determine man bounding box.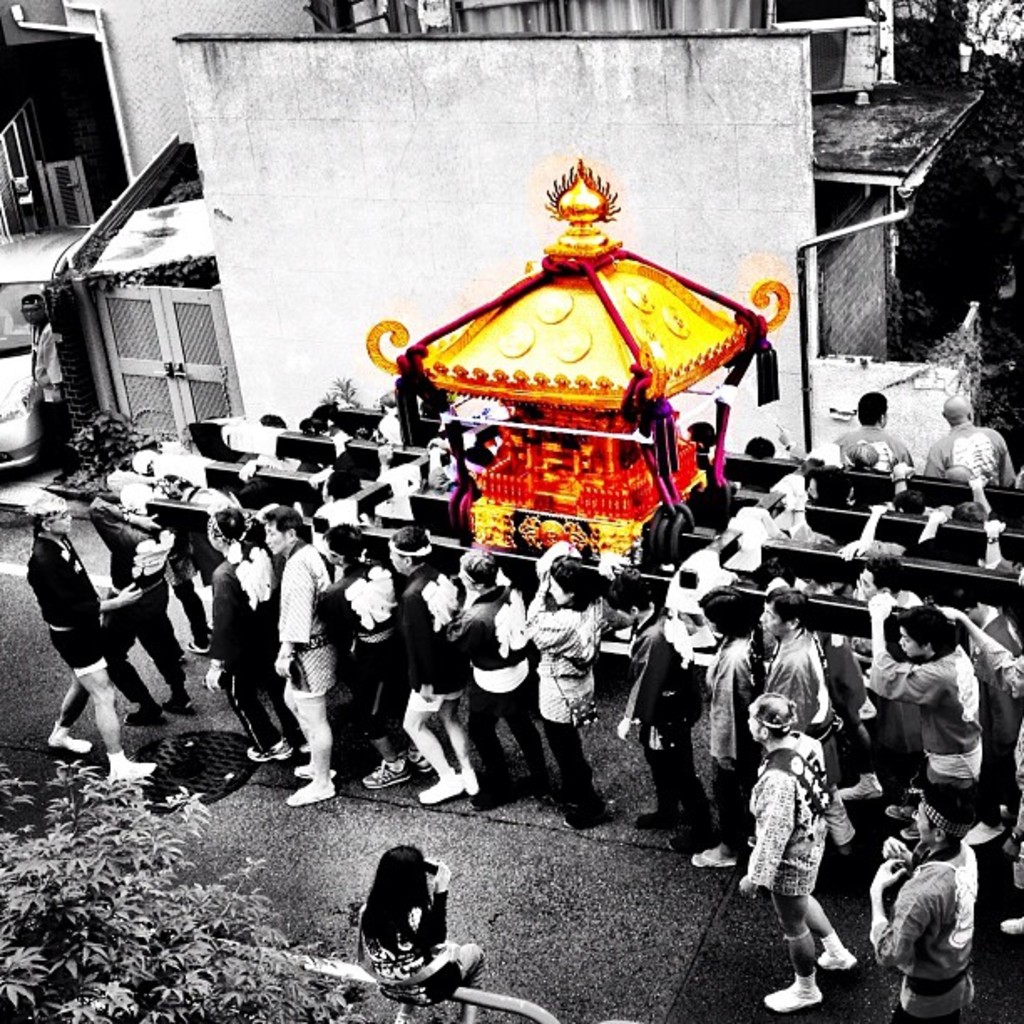
Determined: left=740, top=691, right=857, bottom=1011.
